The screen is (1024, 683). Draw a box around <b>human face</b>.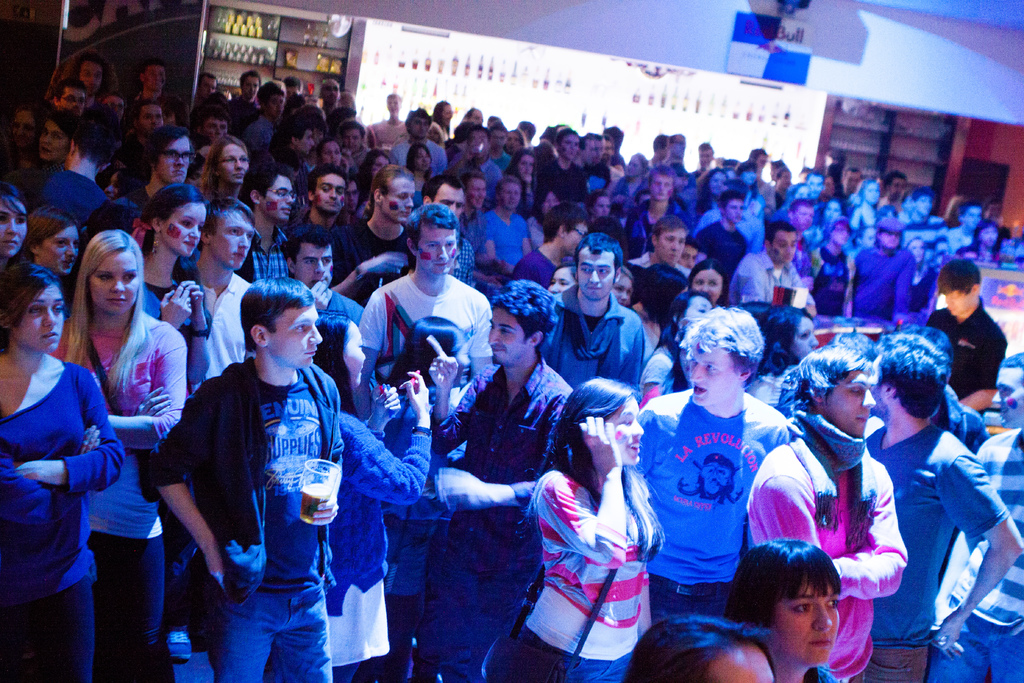
Rect(691, 268, 721, 303).
